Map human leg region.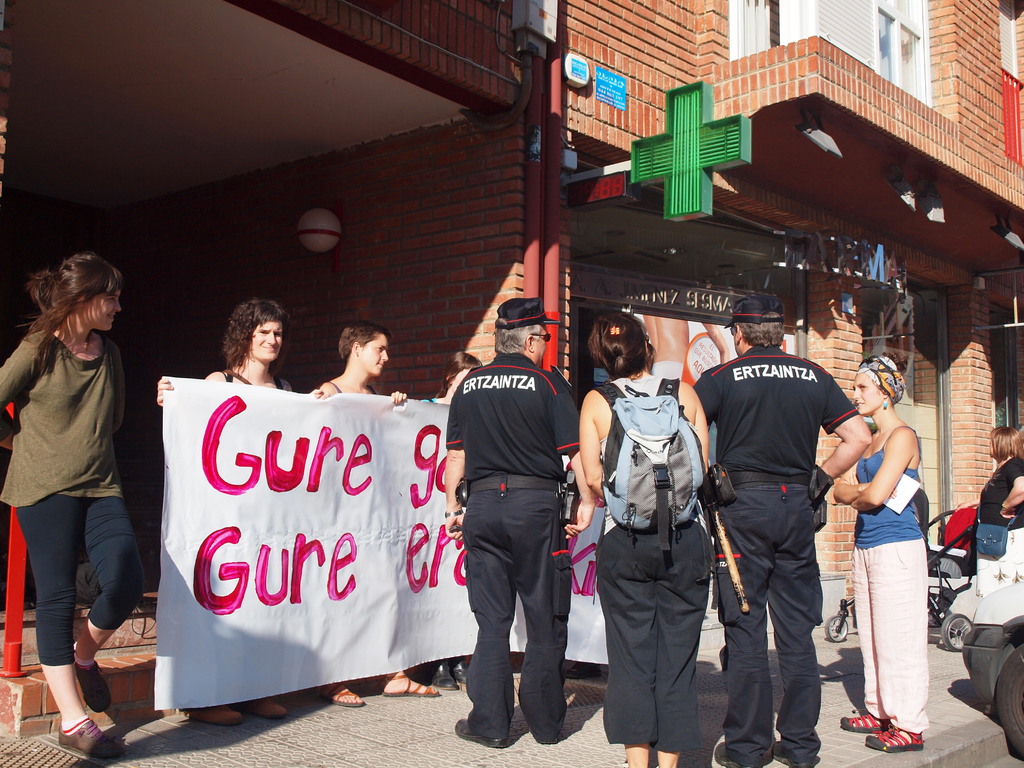
Mapped to select_region(17, 497, 147, 760).
